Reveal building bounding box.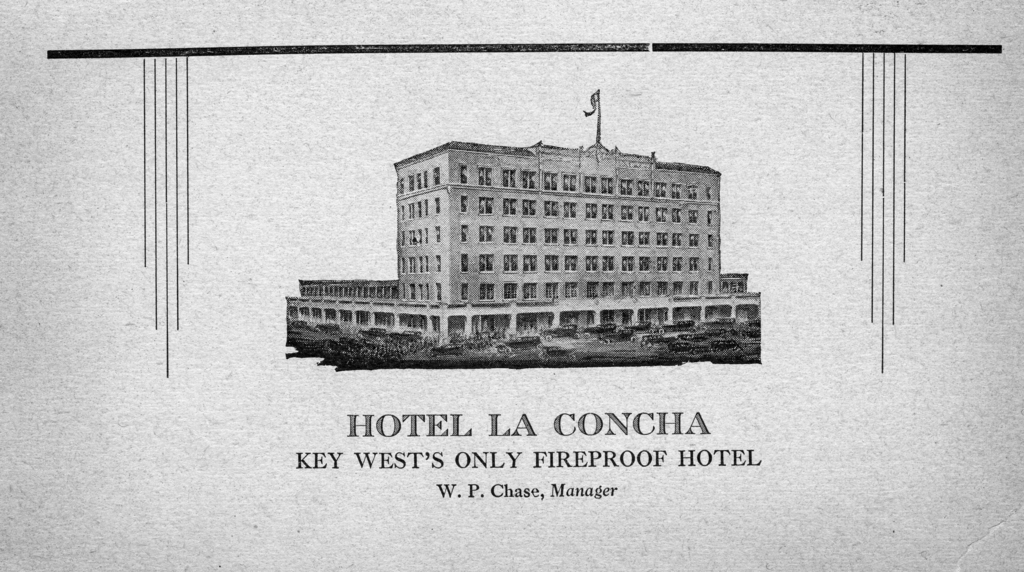
Revealed: <bbox>288, 138, 763, 345</bbox>.
